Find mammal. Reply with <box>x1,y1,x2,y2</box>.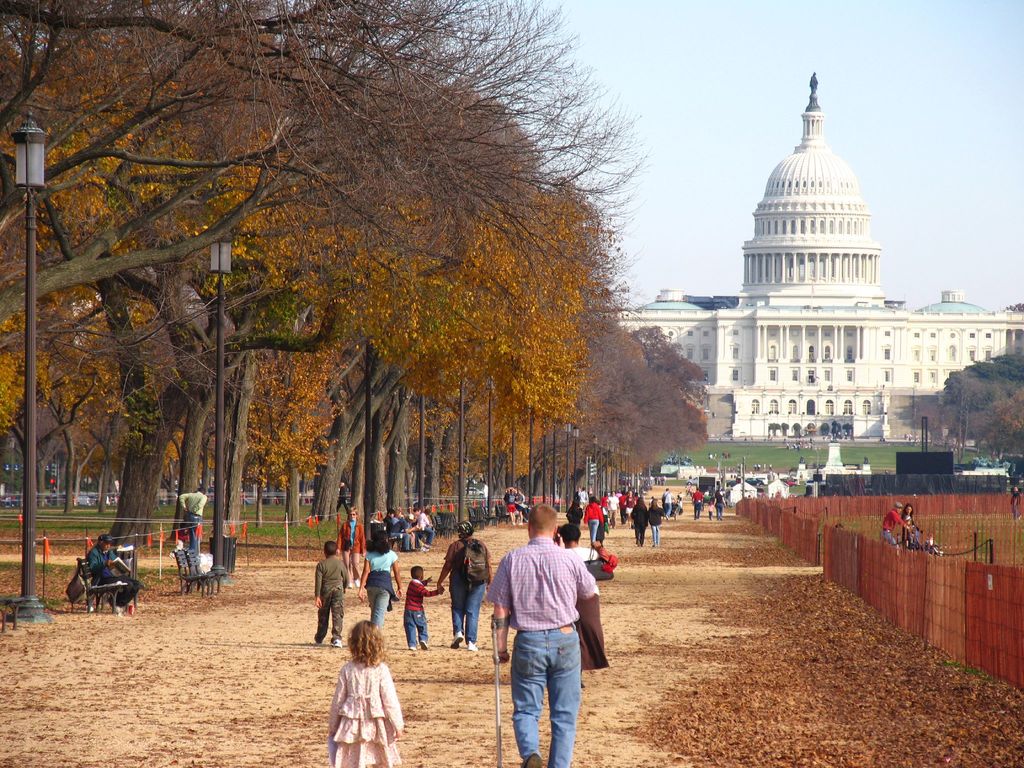
<box>403,563,444,649</box>.
